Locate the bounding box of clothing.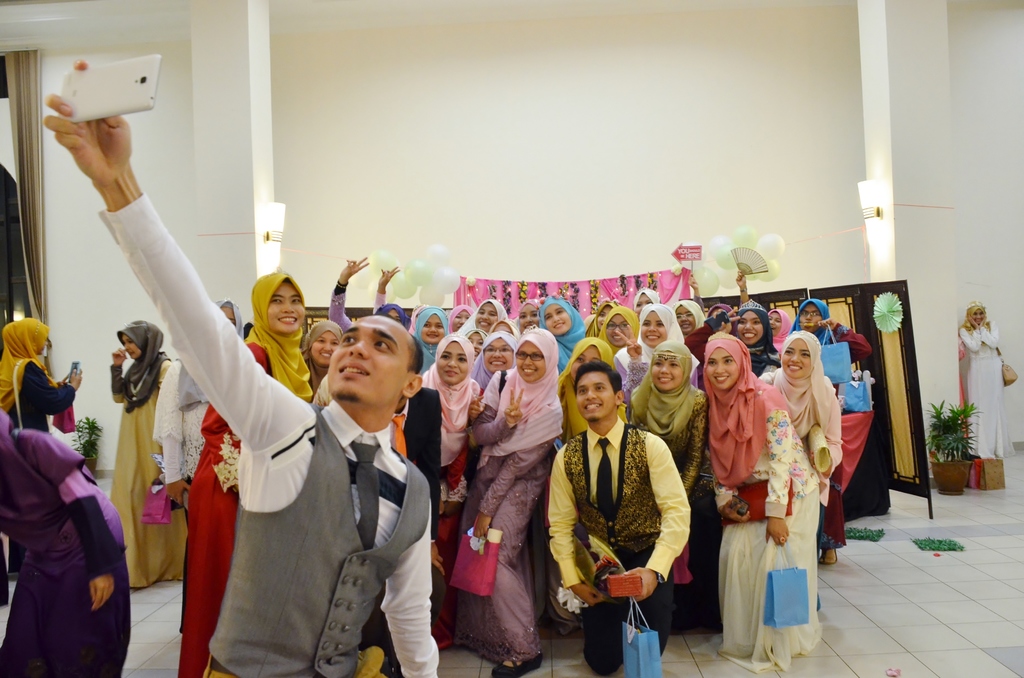
Bounding box: [x1=595, y1=305, x2=638, y2=352].
